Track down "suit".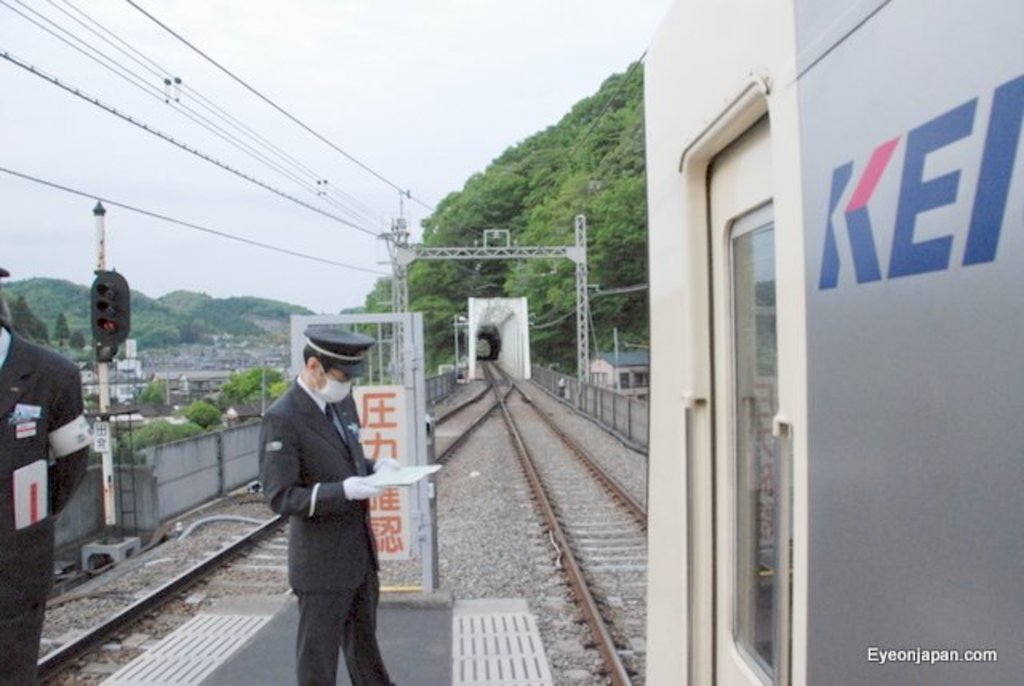
Tracked to (left=258, top=376, right=386, bottom=684).
